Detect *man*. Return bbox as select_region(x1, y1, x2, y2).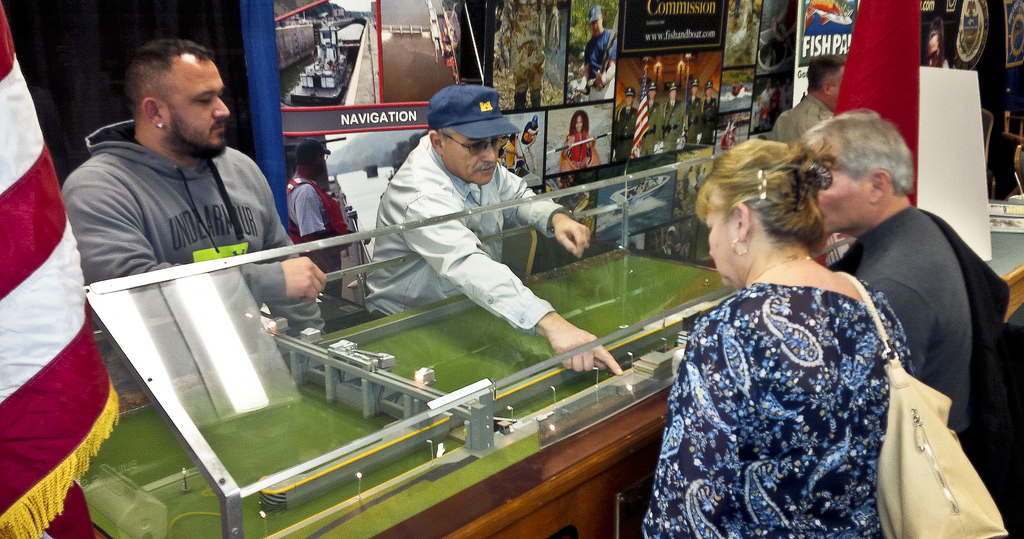
select_region(521, 116, 537, 173).
